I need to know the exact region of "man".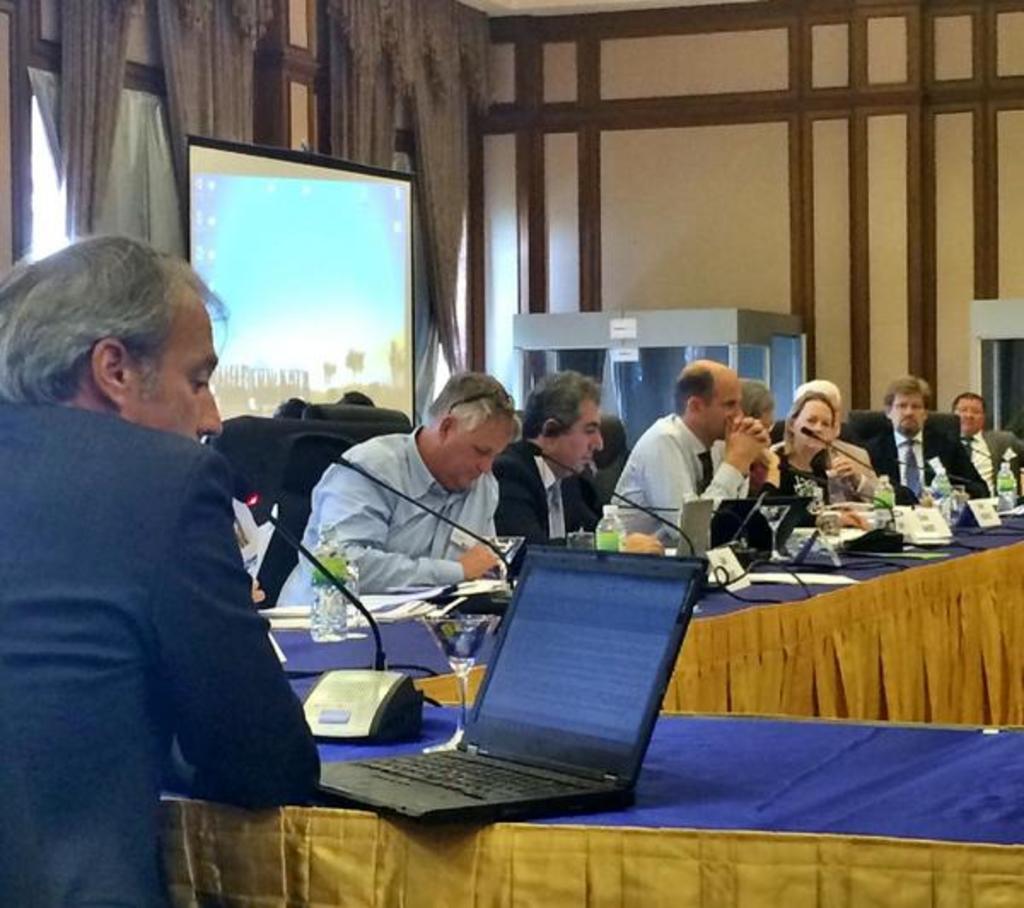
Region: <region>0, 234, 321, 906</region>.
